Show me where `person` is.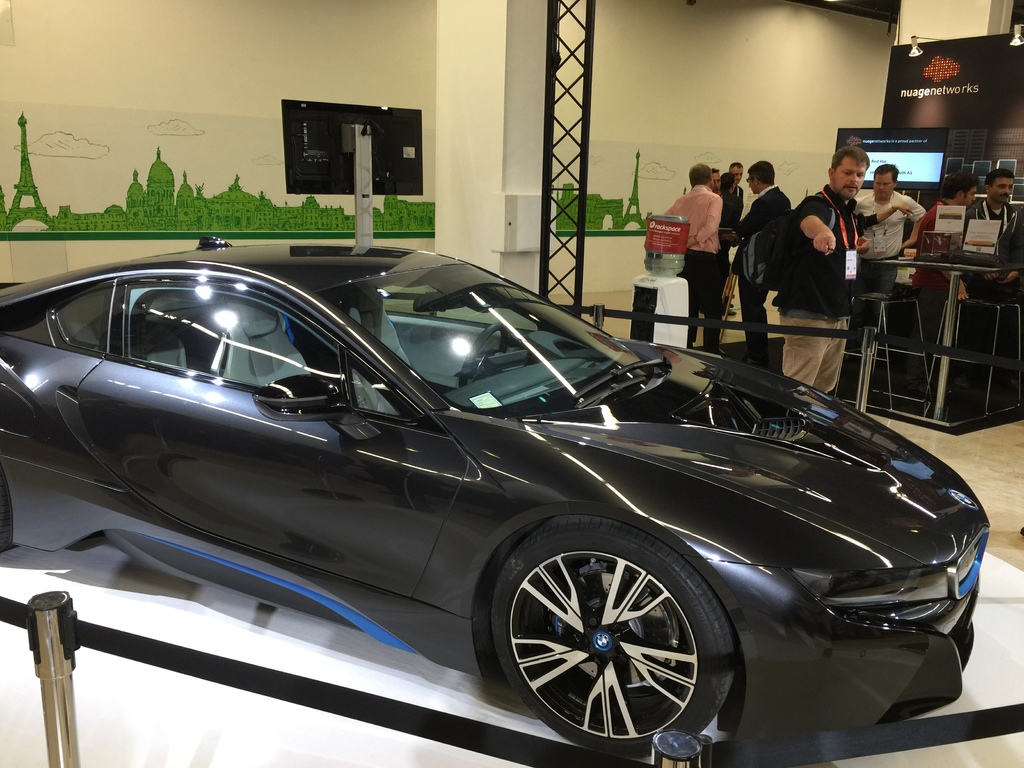
`person` is at BBox(774, 139, 910, 388).
